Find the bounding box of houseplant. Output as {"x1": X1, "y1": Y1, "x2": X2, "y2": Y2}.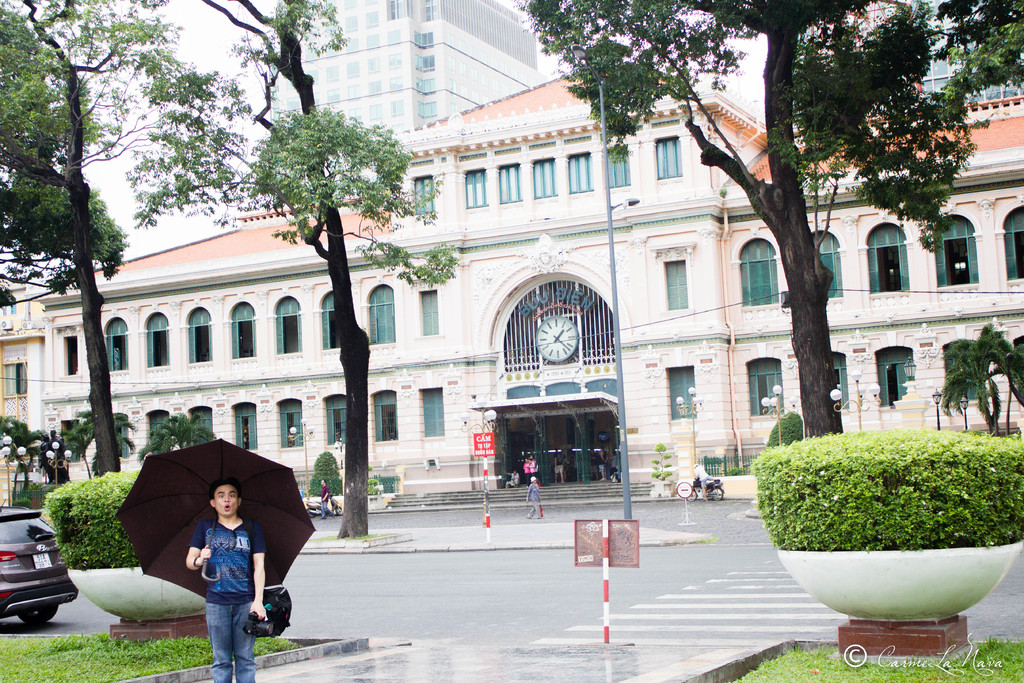
{"x1": 43, "y1": 467, "x2": 262, "y2": 630}.
